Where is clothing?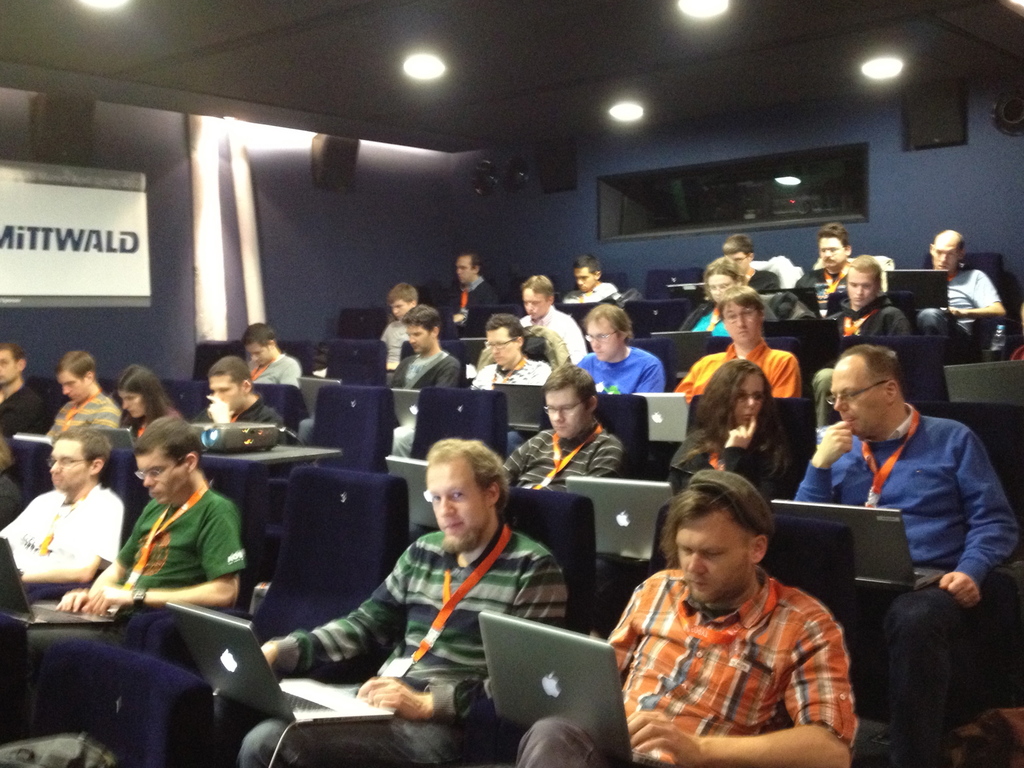
bbox=(742, 267, 780, 296).
